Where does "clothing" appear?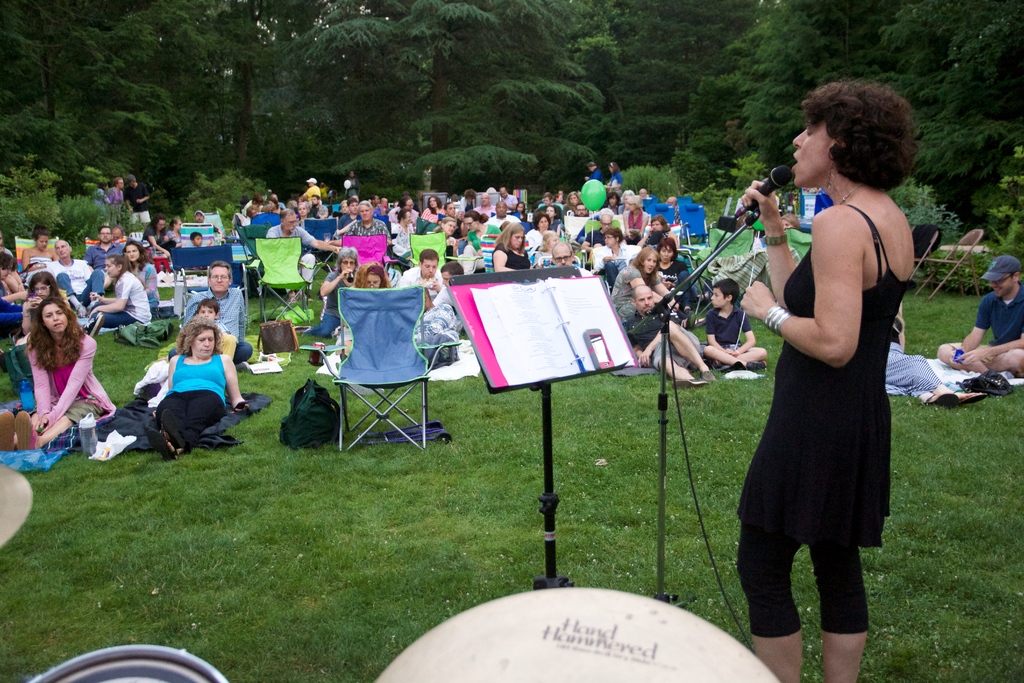
Appears at <bbox>624, 309, 701, 381</bbox>.
